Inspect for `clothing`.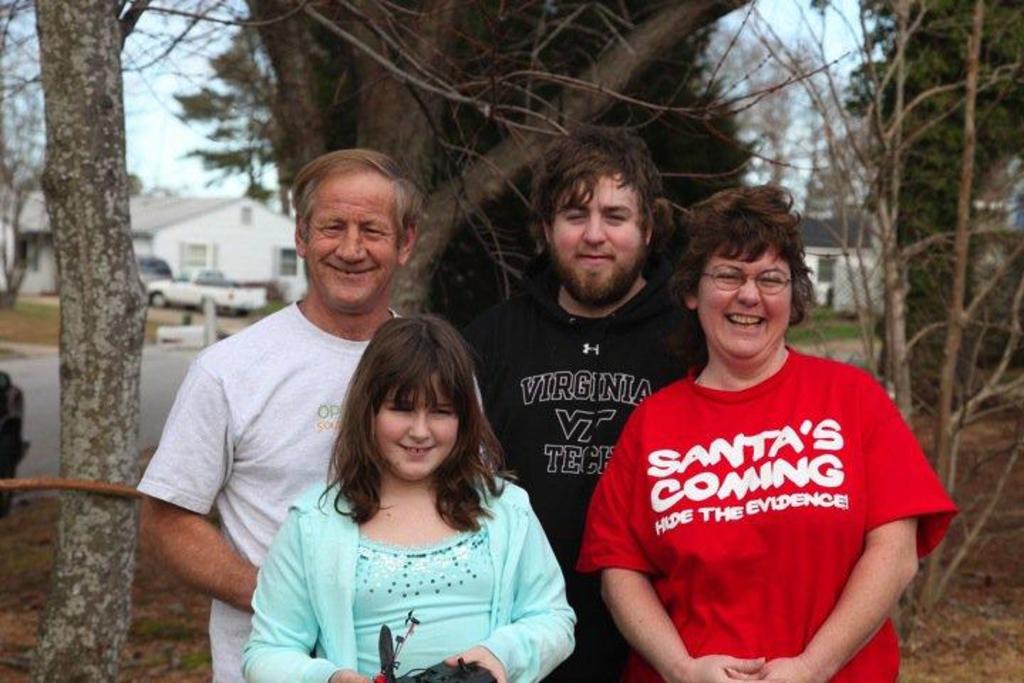
Inspection: crop(599, 347, 930, 665).
